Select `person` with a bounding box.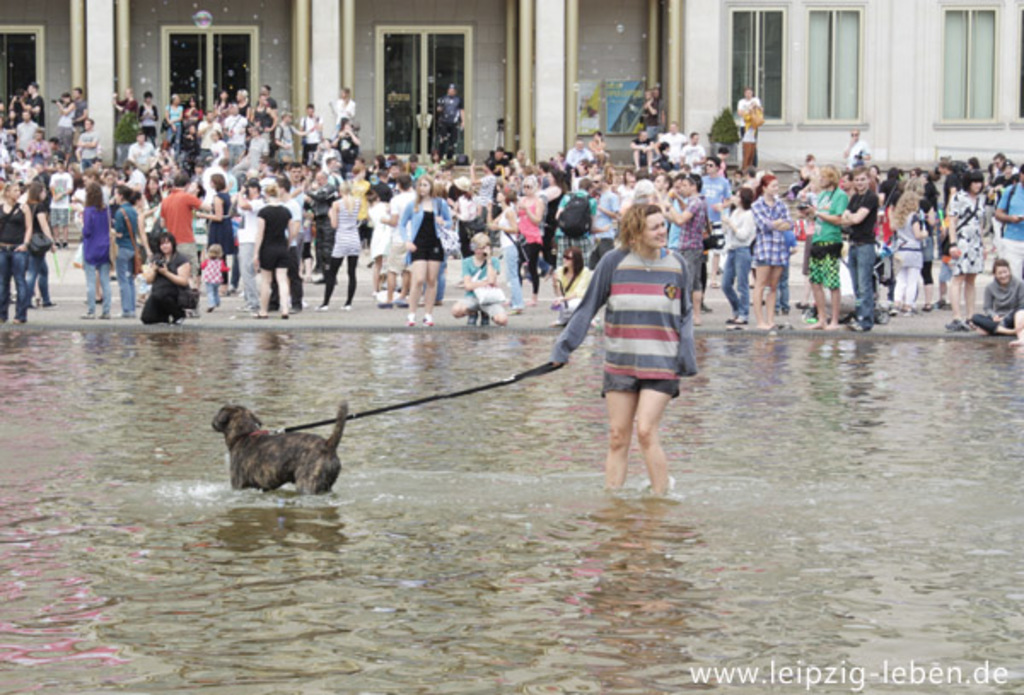
{"left": 655, "top": 174, "right": 717, "bottom": 328}.
